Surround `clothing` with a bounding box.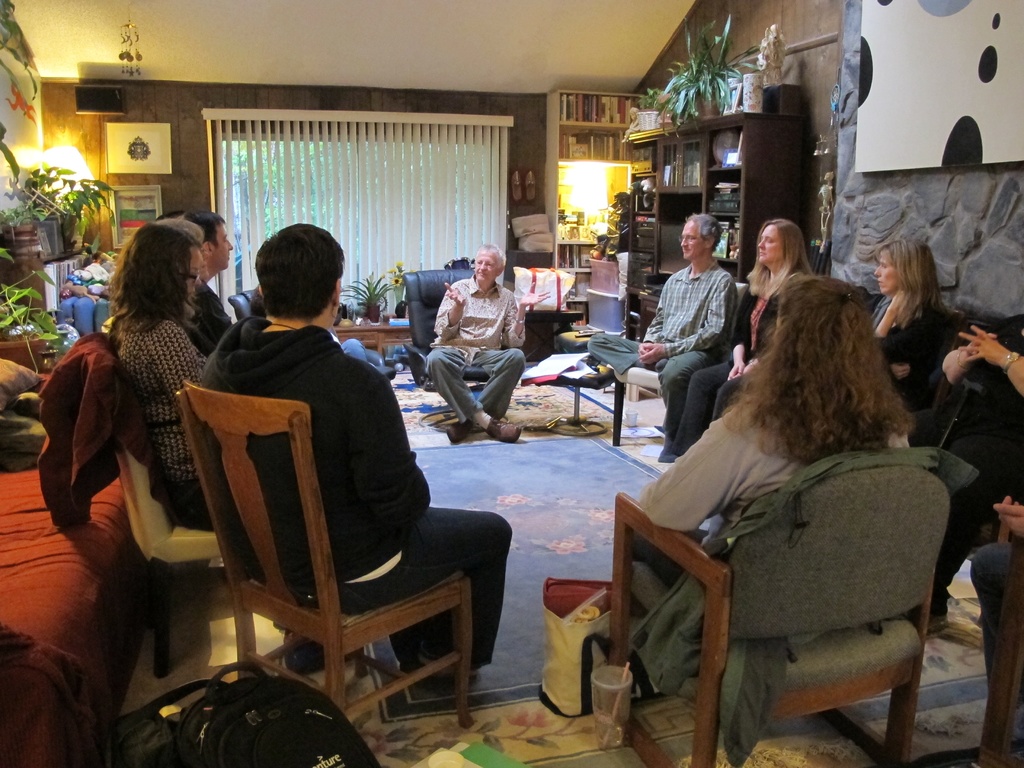
<region>612, 373, 941, 595</region>.
